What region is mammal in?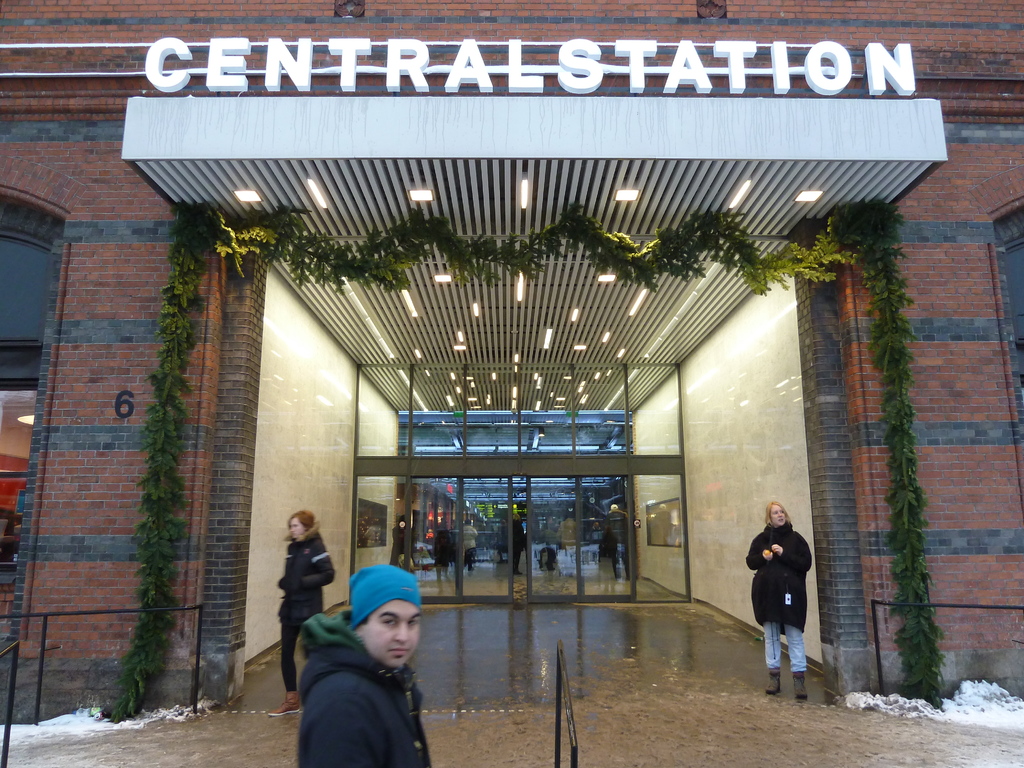
x1=390, y1=513, x2=416, y2=575.
